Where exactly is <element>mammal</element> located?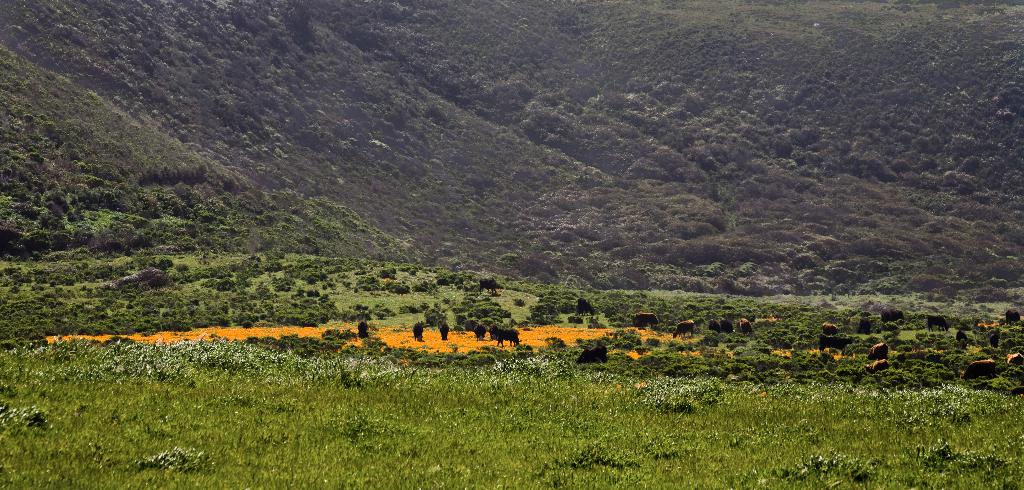
Its bounding box is (left=868, top=339, right=890, bottom=356).
